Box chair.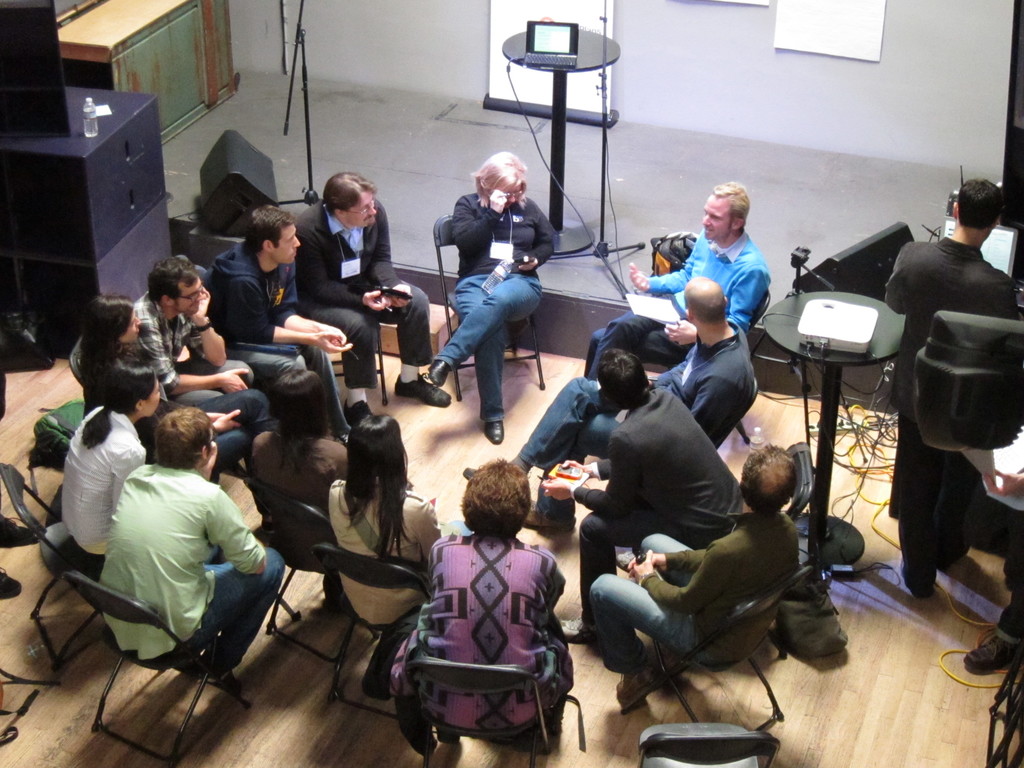
69/340/94/388.
